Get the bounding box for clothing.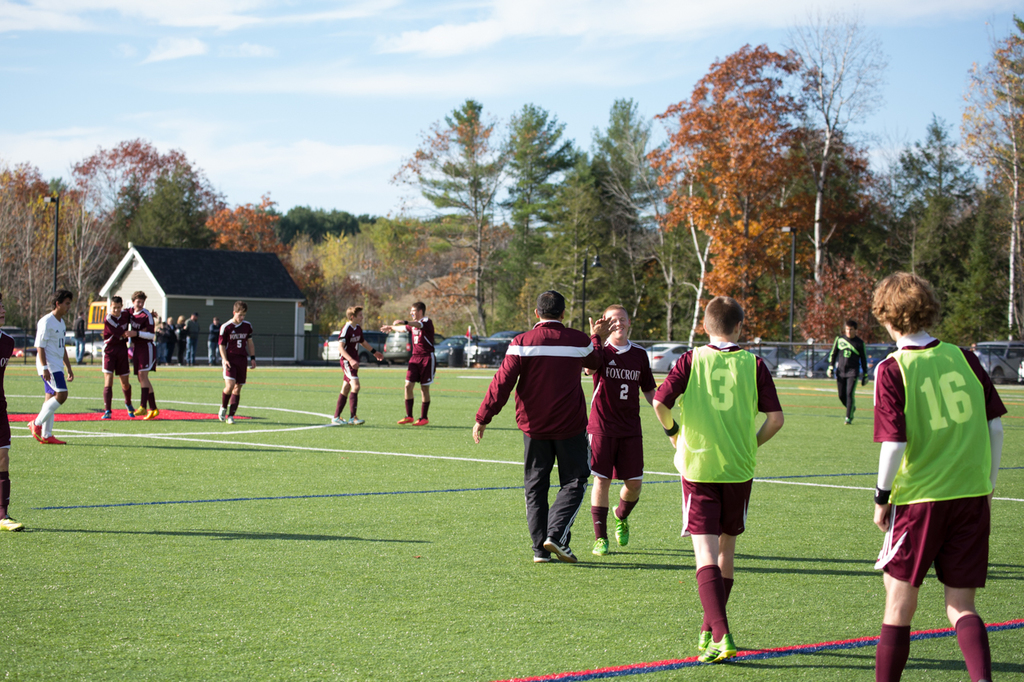
(x1=829, y1=322, x2=865, y2=409).
